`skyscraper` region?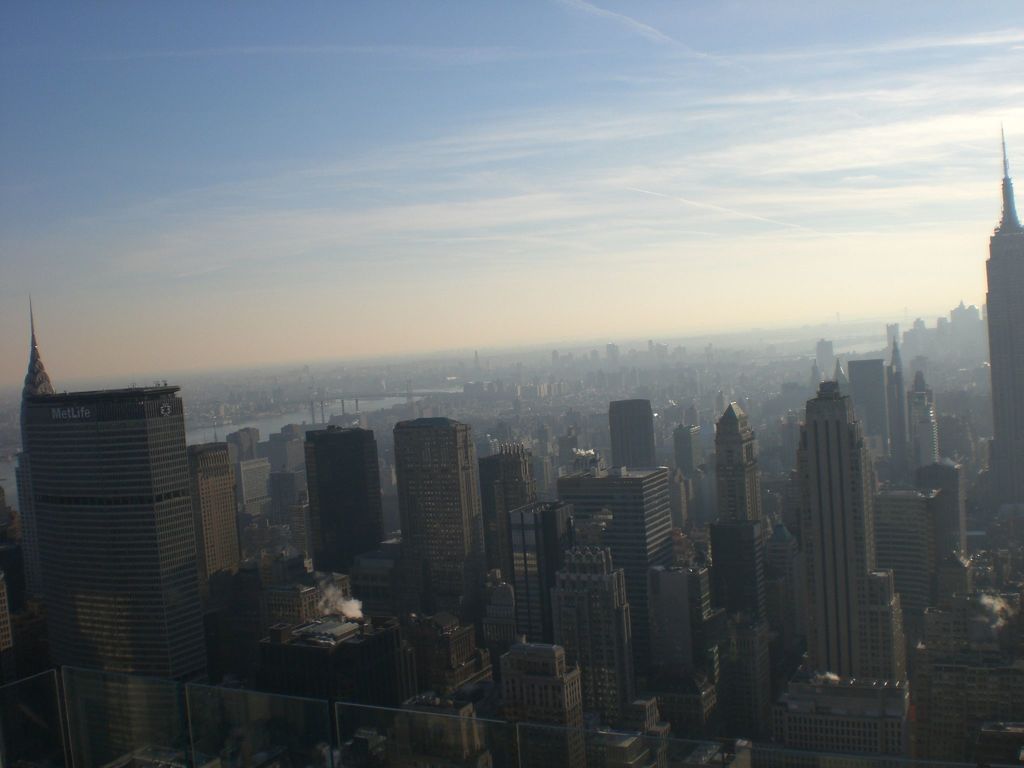
645:561:724:715
